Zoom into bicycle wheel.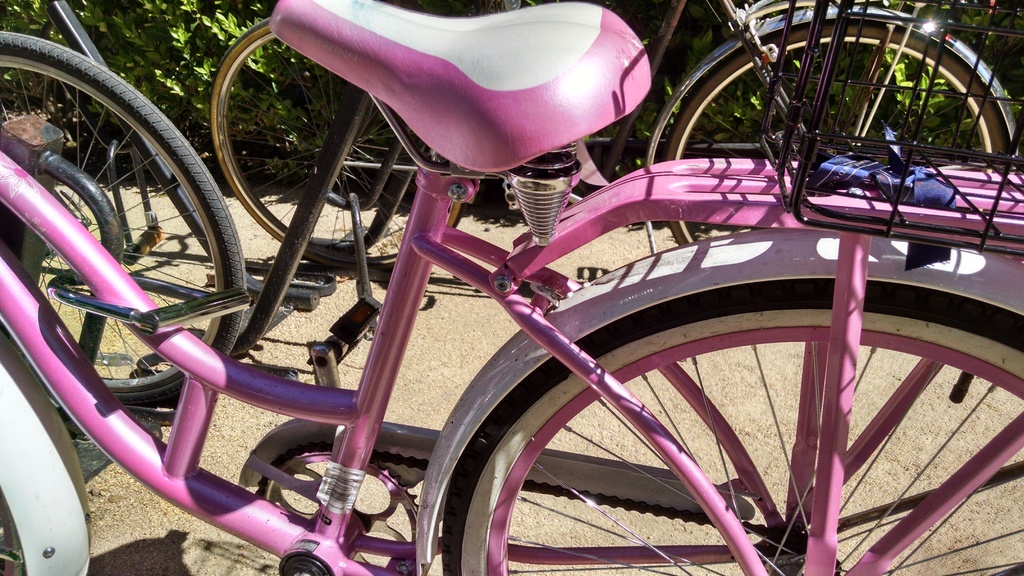
Zoom target: (665,23,1011,246).
